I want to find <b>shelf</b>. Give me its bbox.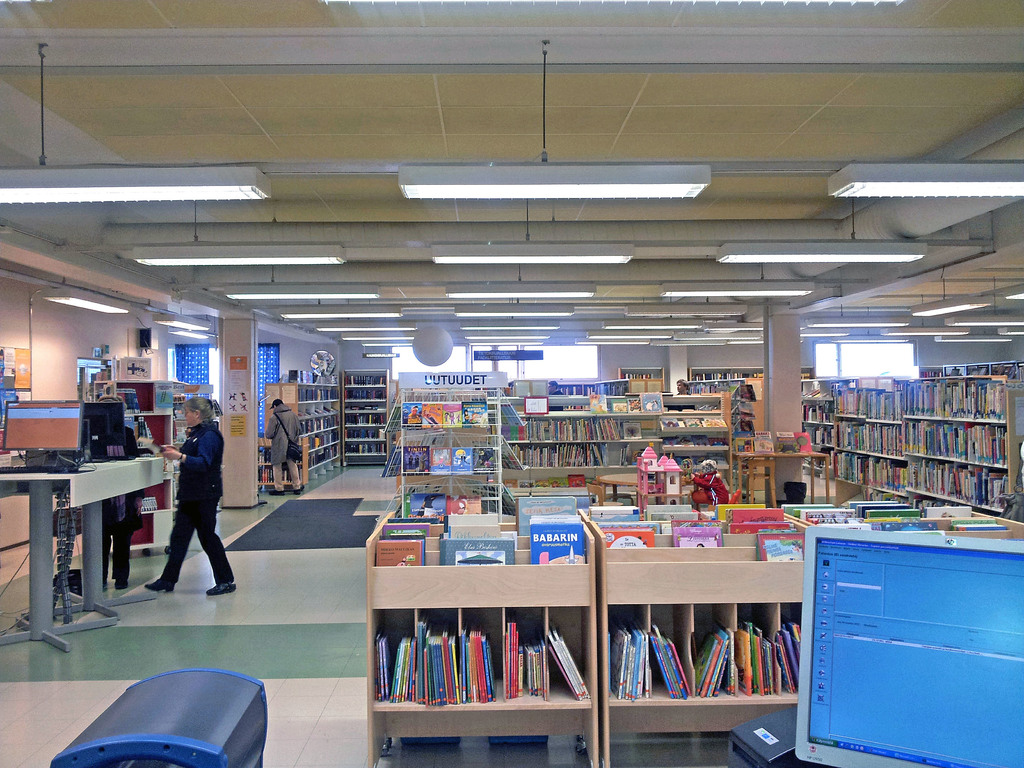
[318, 447, 328, 463].
